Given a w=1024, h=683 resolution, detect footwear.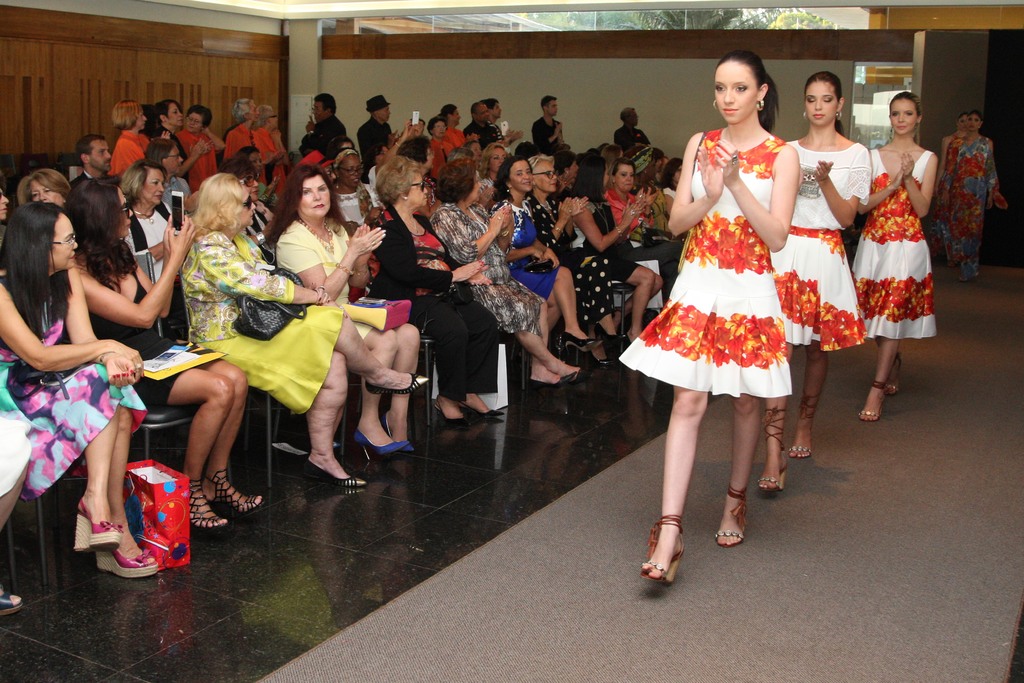
box(560, 335, 604, 355).
